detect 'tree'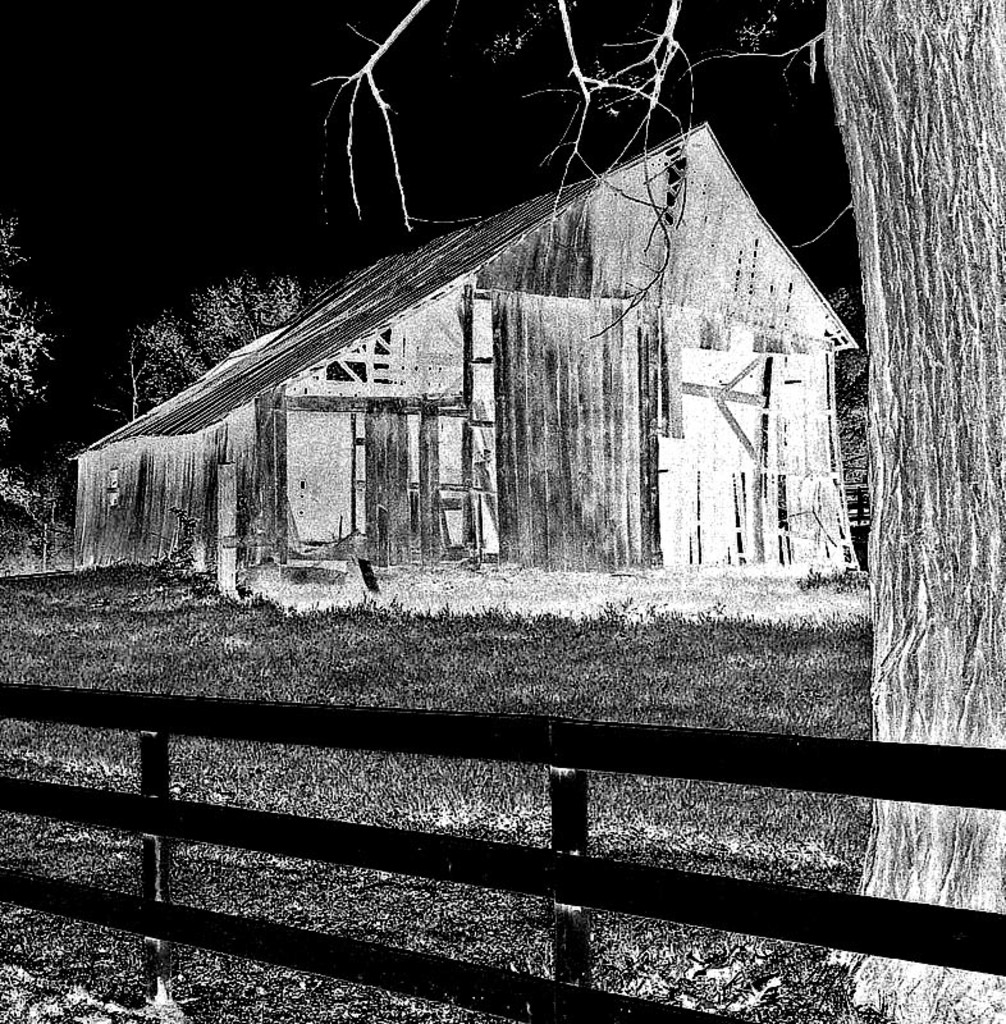
Rect(188, 266, 323, 374)
